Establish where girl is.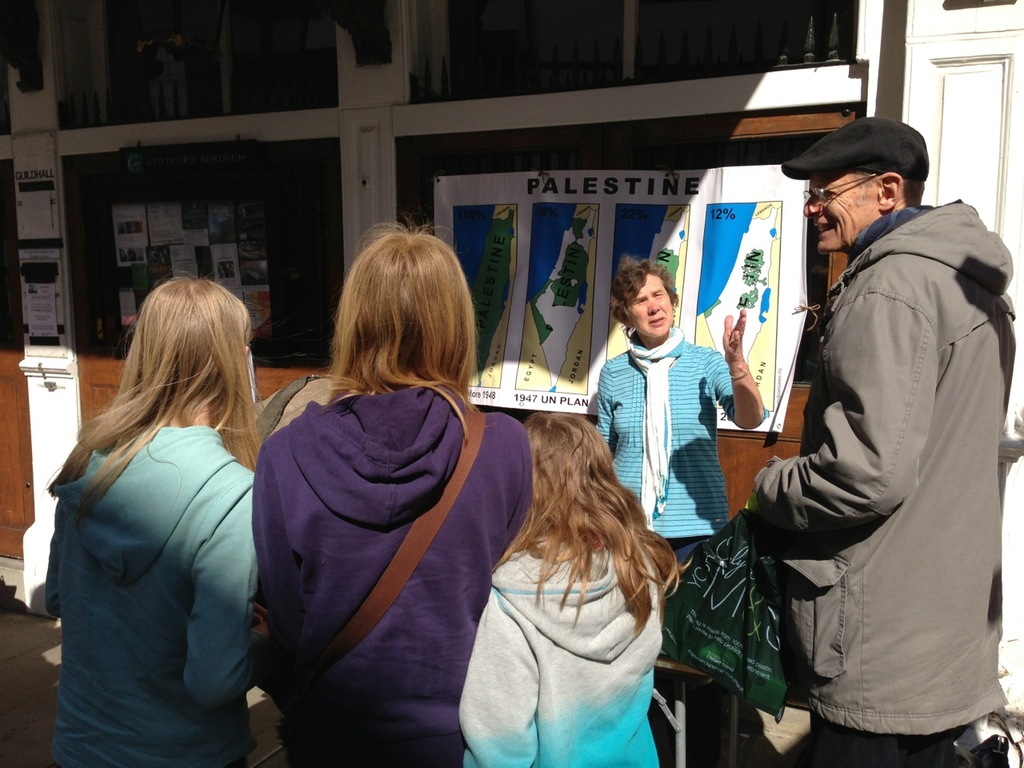
Established at crop(48, 270, 248, 758).
